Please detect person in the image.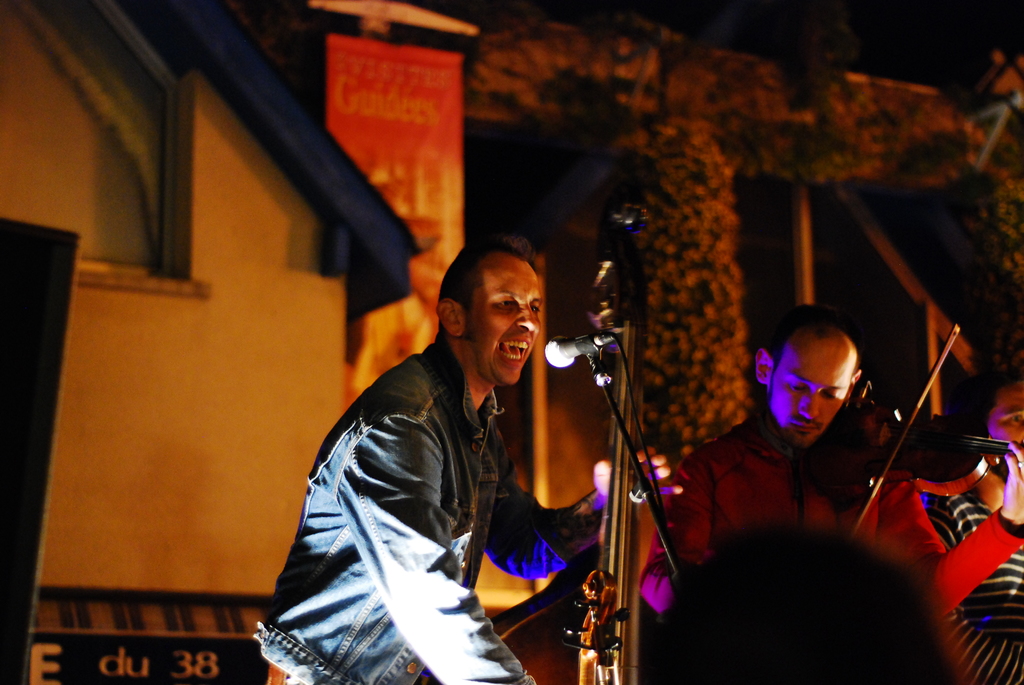
928:361:1023:684.
